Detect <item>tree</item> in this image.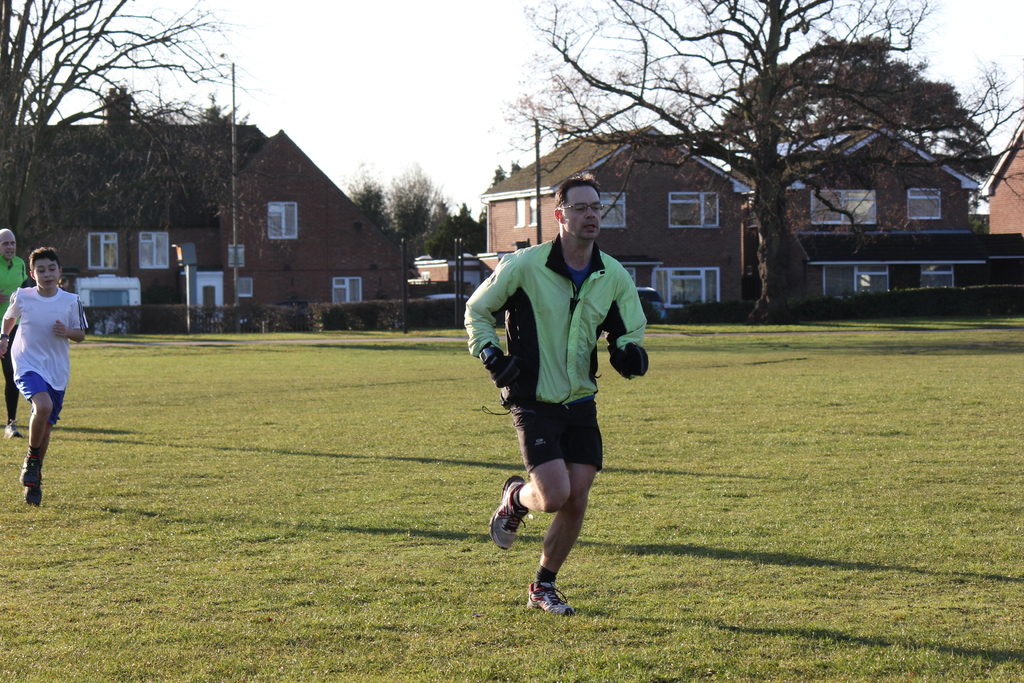
Detection: bbox(717, 31, 988, 161).
